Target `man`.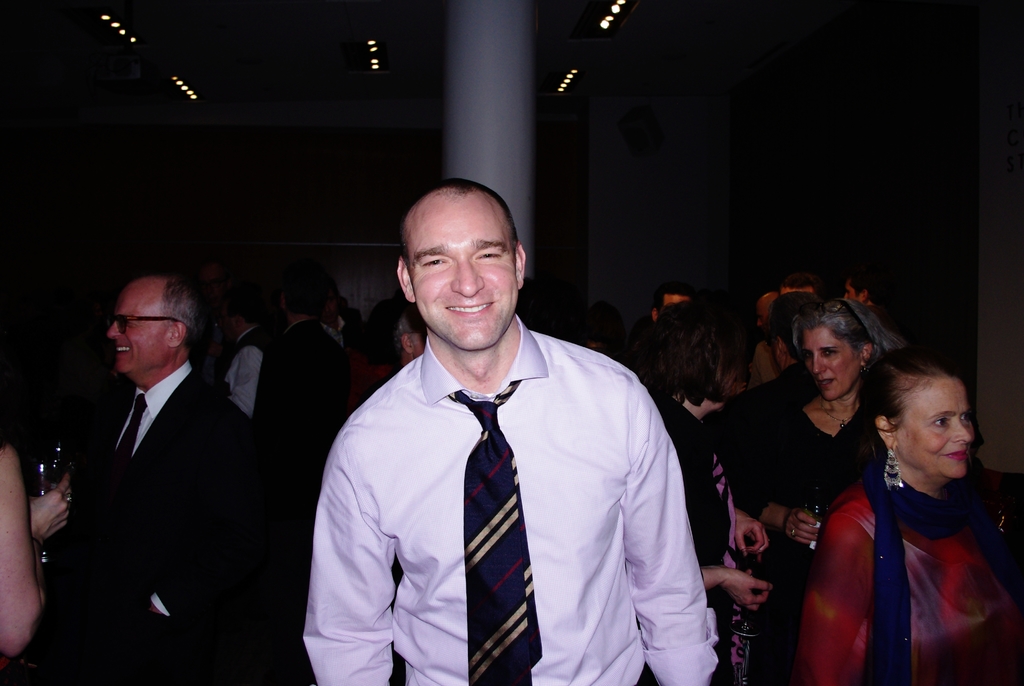
Target region: box(840, 270, 886, 329).
